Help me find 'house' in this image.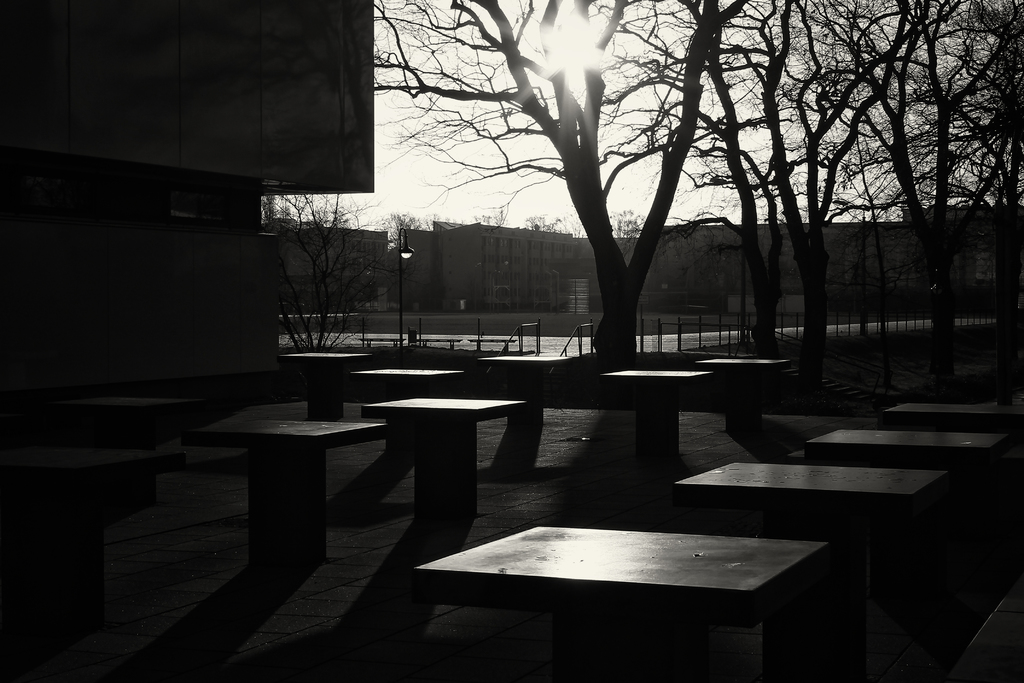
Found it: 401/220/572/320.
